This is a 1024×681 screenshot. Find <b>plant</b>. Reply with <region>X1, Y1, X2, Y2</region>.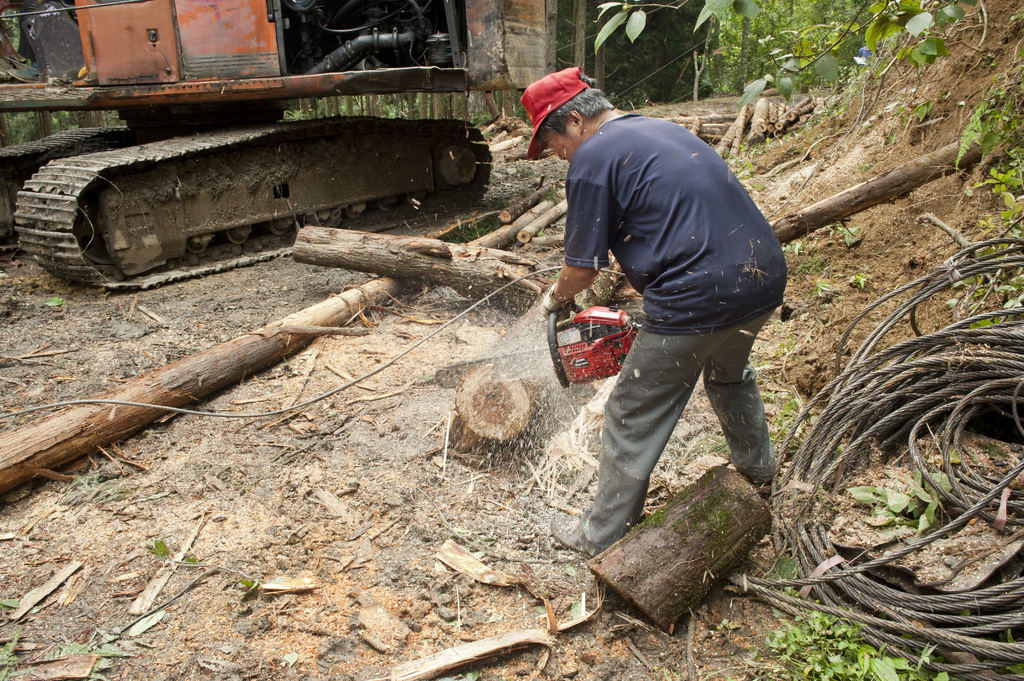
<region>706, 339, 810, 459</region>.
